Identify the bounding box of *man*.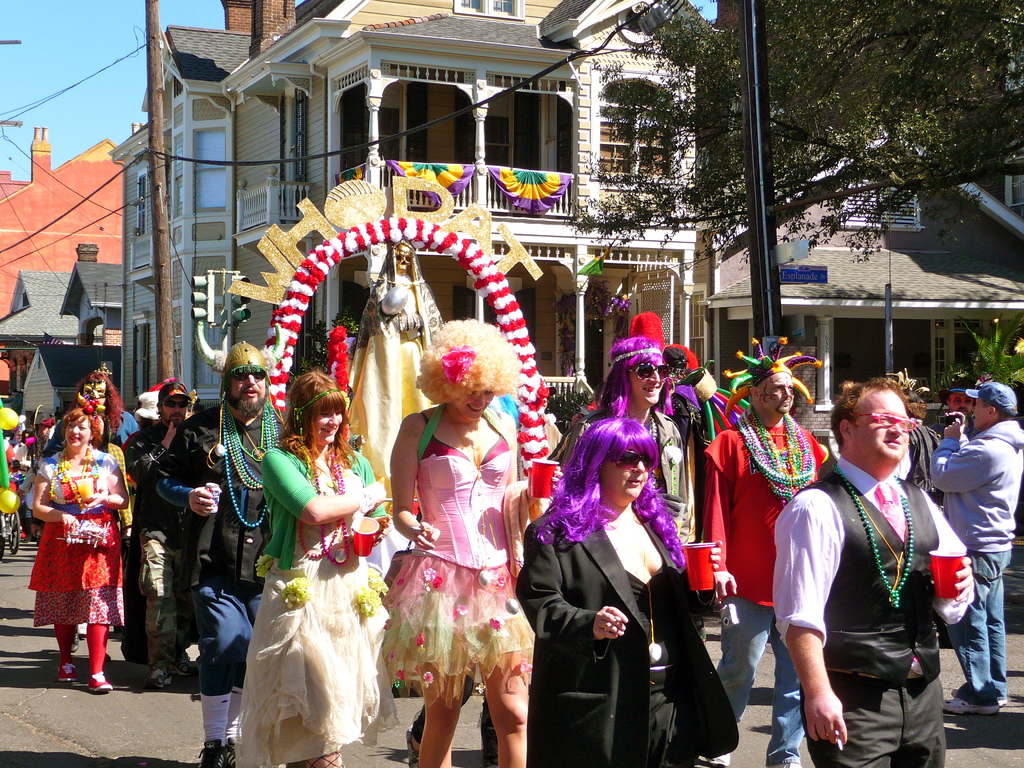
[x1=154, y1=335, x2=295, y2=767].
